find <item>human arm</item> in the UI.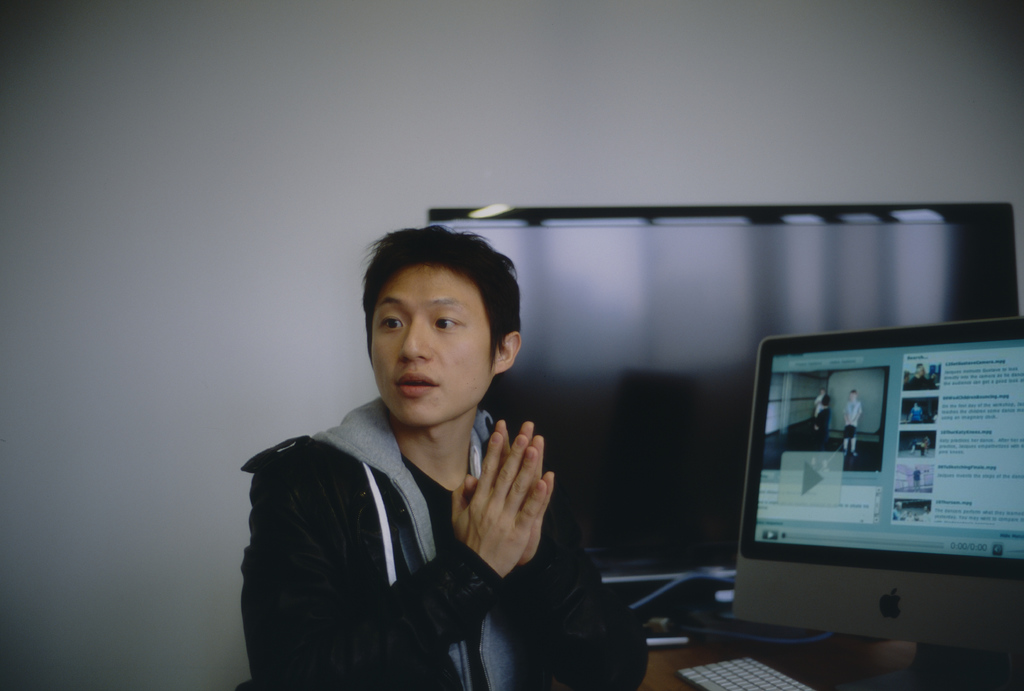
UI element at 235:434:547:686.
